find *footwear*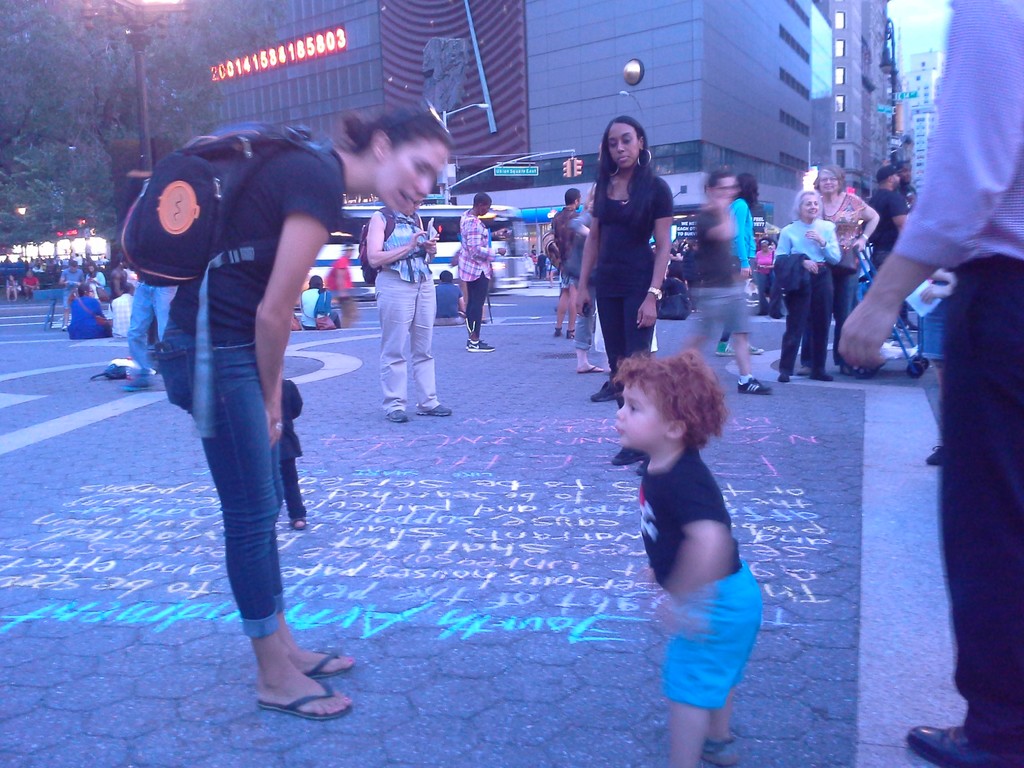
<box>912,724,1023,767</box>
